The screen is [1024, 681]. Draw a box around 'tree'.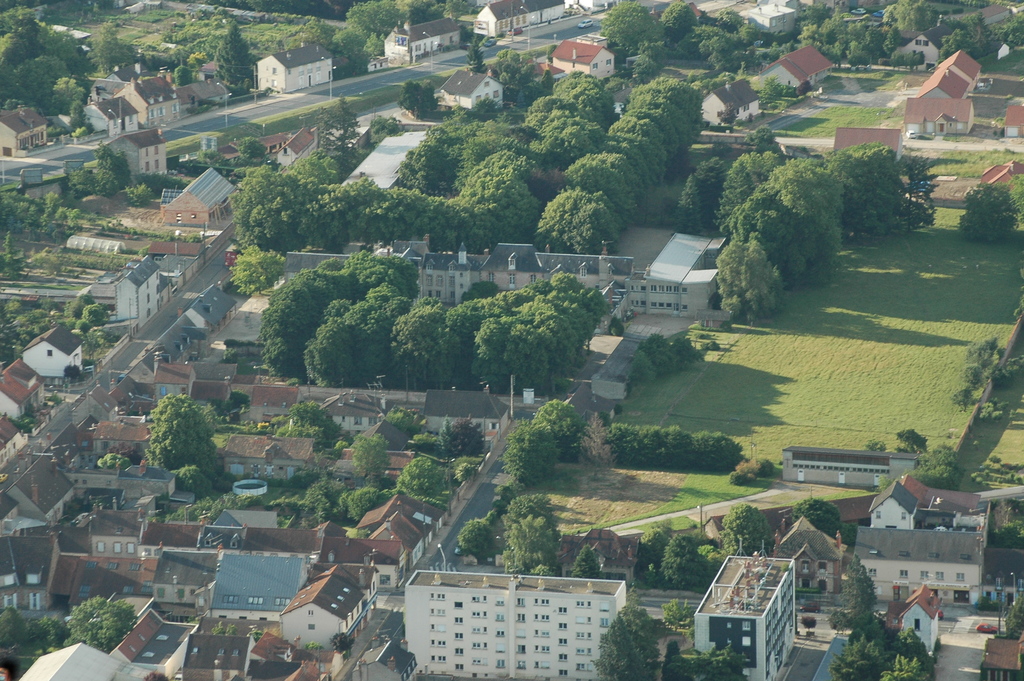
(227,244,285,295).
